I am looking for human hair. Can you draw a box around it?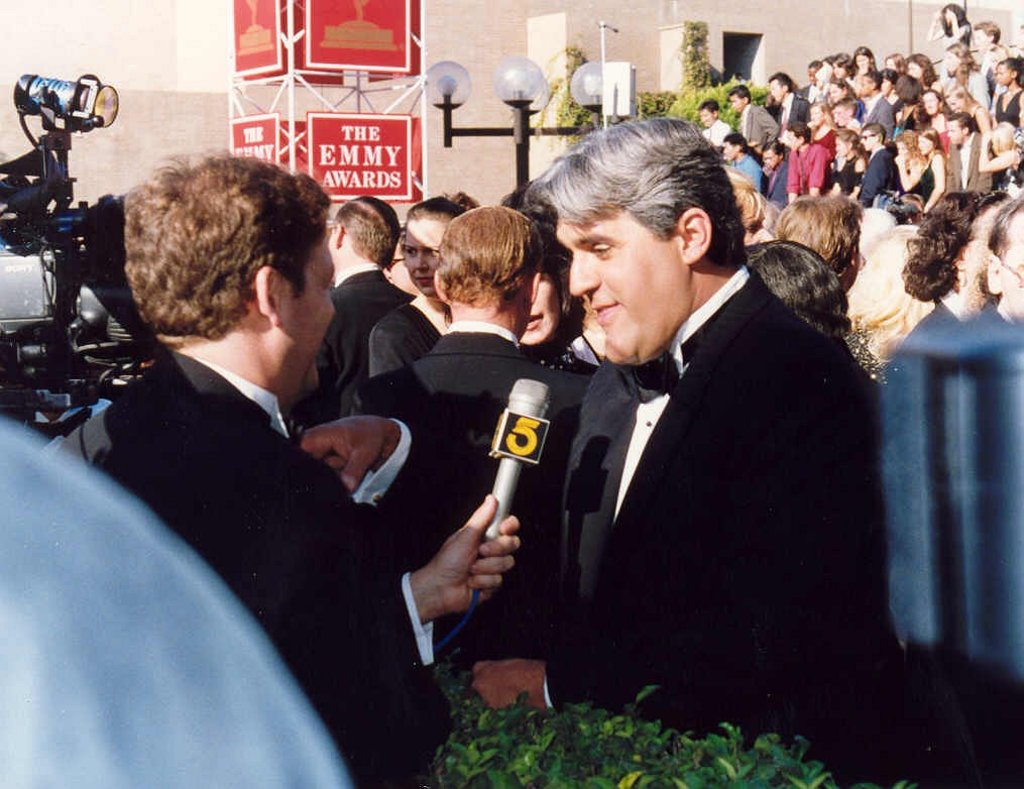
Sure, the bounding box is bbox(722, 164, 771, 231).
